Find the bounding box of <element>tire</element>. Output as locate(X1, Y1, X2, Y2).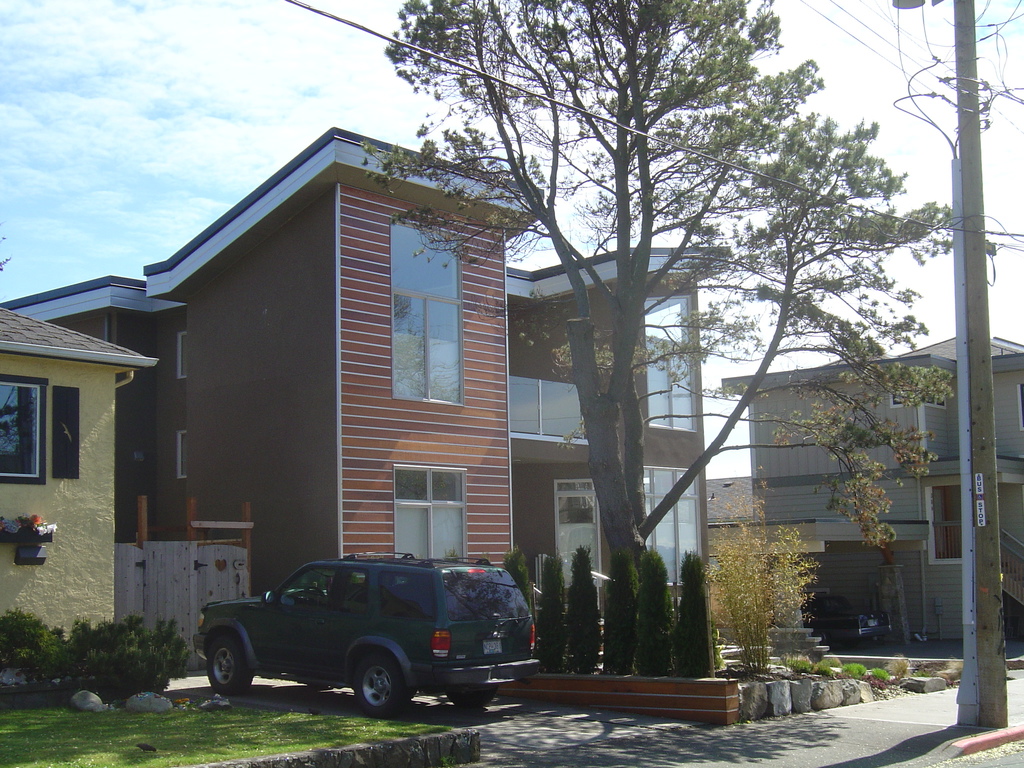
locate(325, 659, 408, 724).
